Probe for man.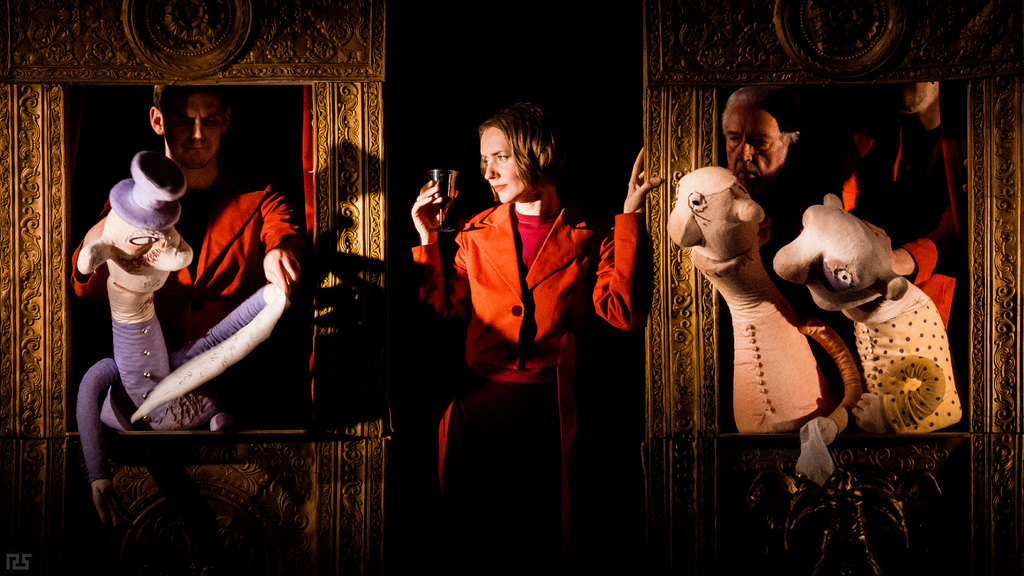
Probe result: 720, 83, 826, 292.
